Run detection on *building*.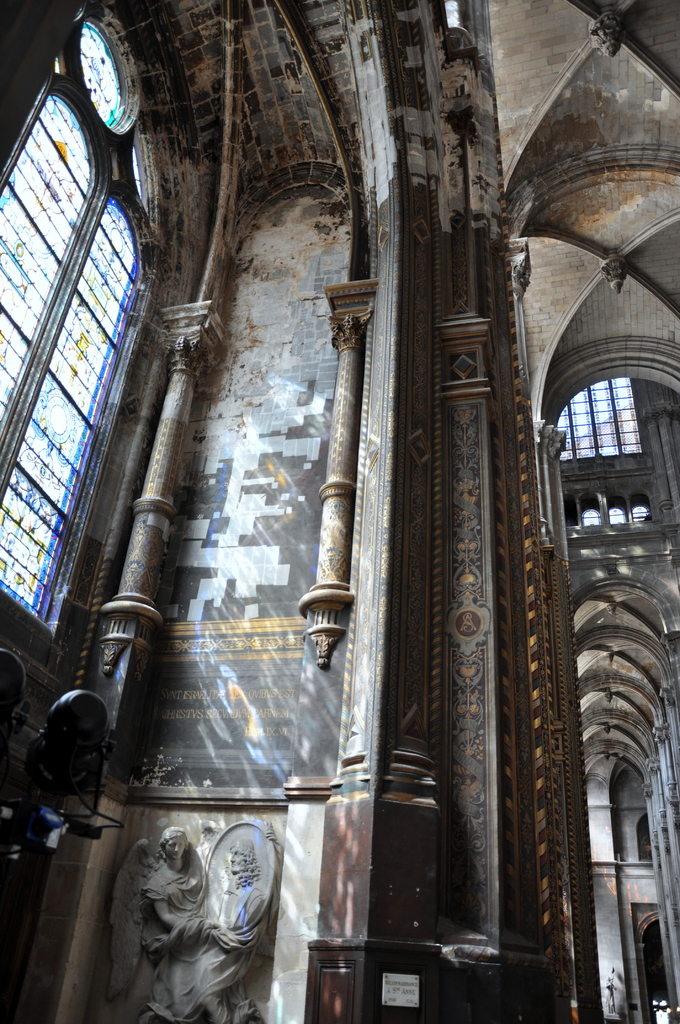
Result: (0, 0, 679, 1023).
